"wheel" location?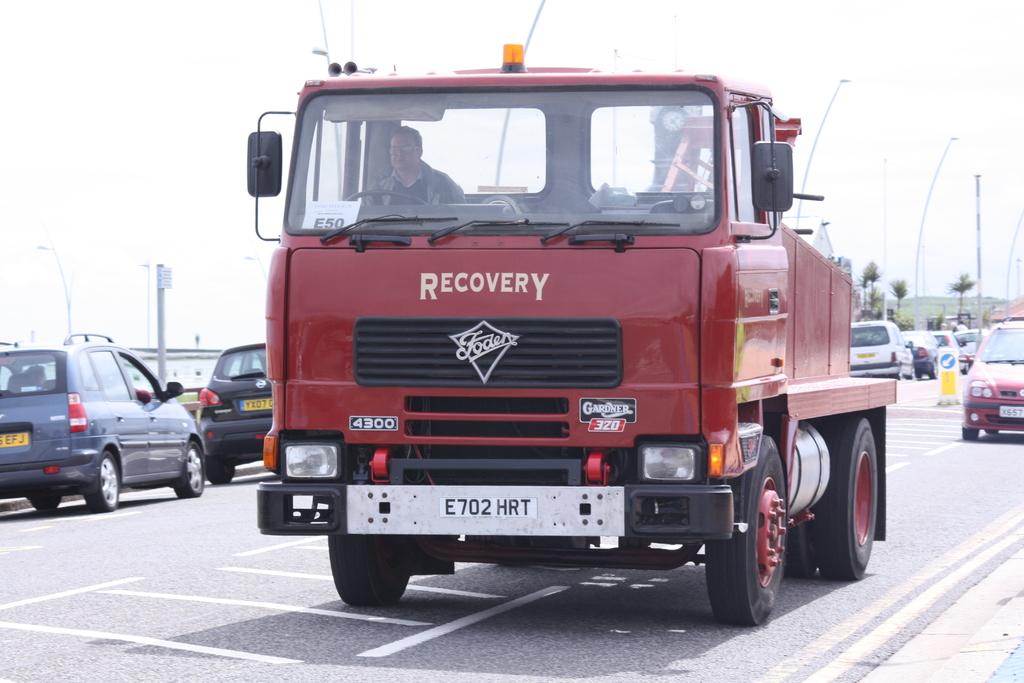
BBox(344, 188, 425, 201)
